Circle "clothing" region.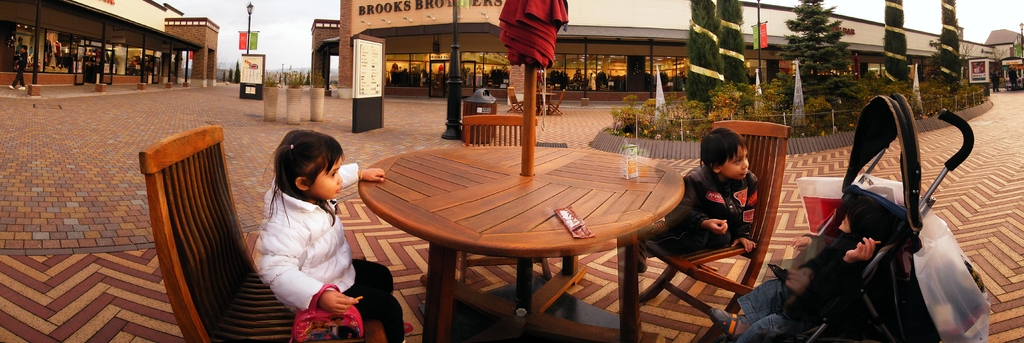
Region: {"left": 650, "top": 164, "right": 758, "bottom": 251}.
